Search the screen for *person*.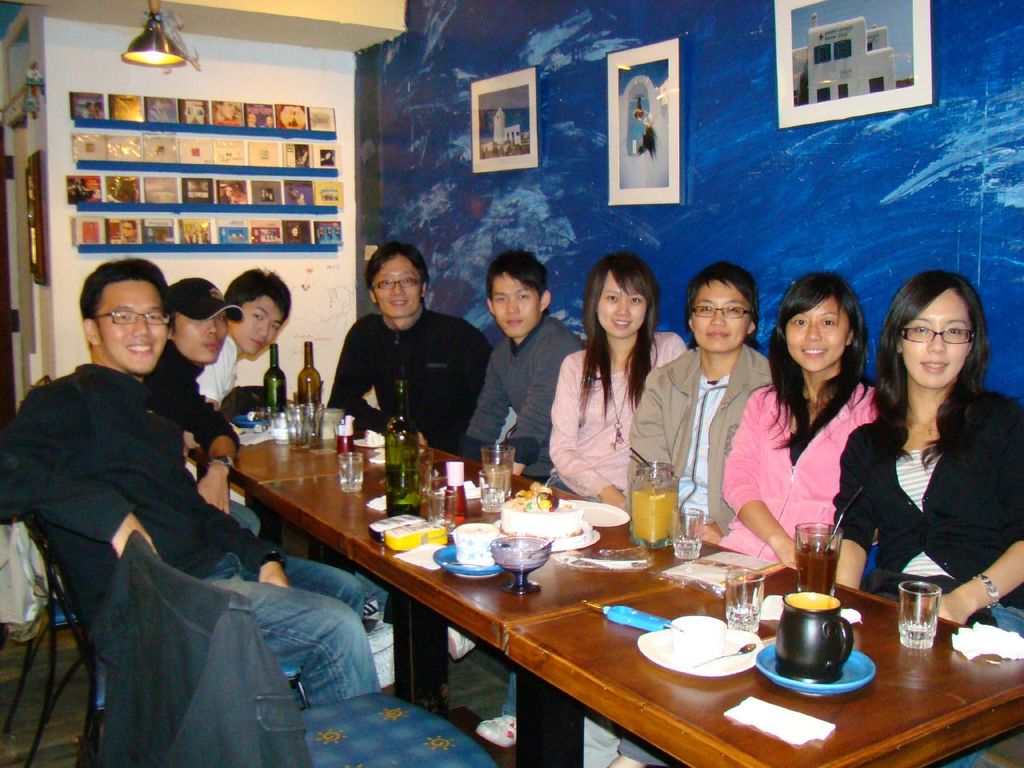
Found at rect(141, 277, 263, 538).
